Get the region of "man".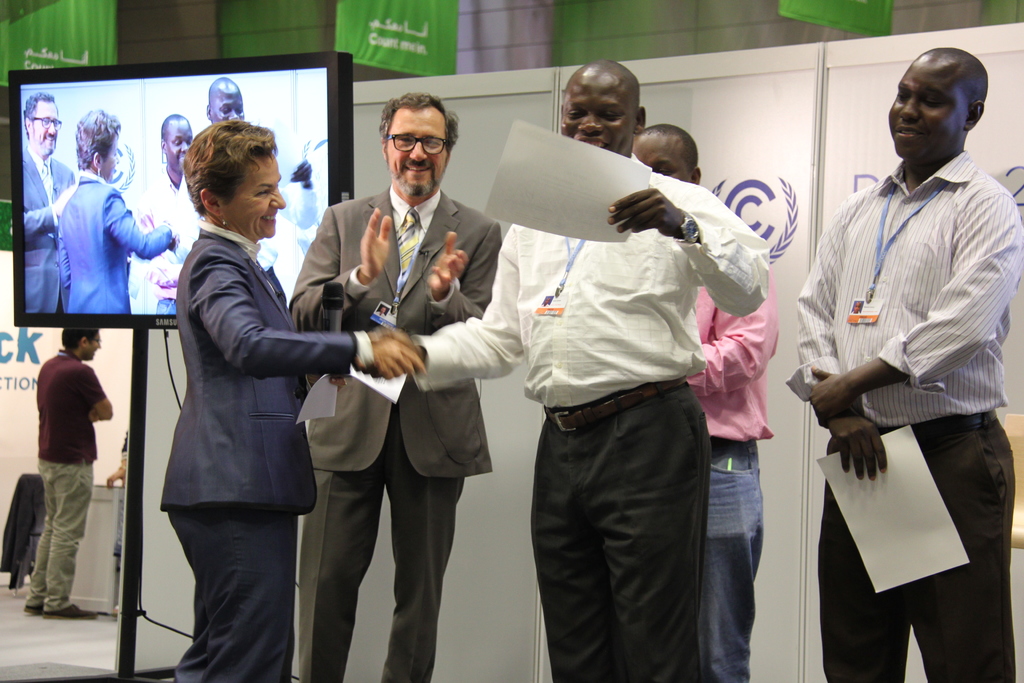
[785,47,1023,682].
